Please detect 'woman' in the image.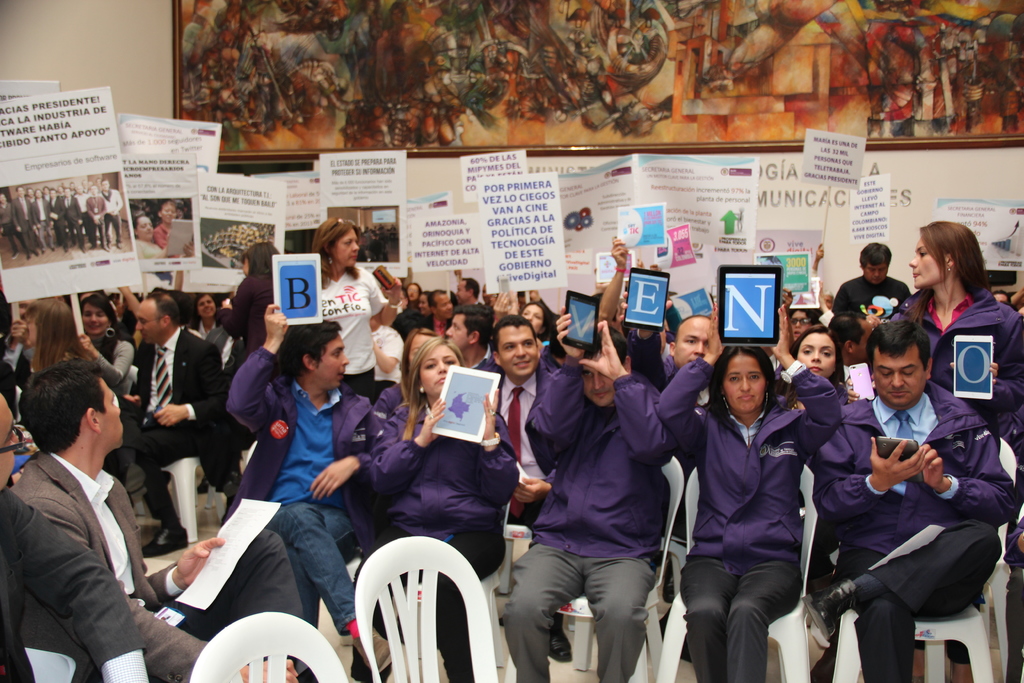
left=405, top=281, right=428, bottom=322.
